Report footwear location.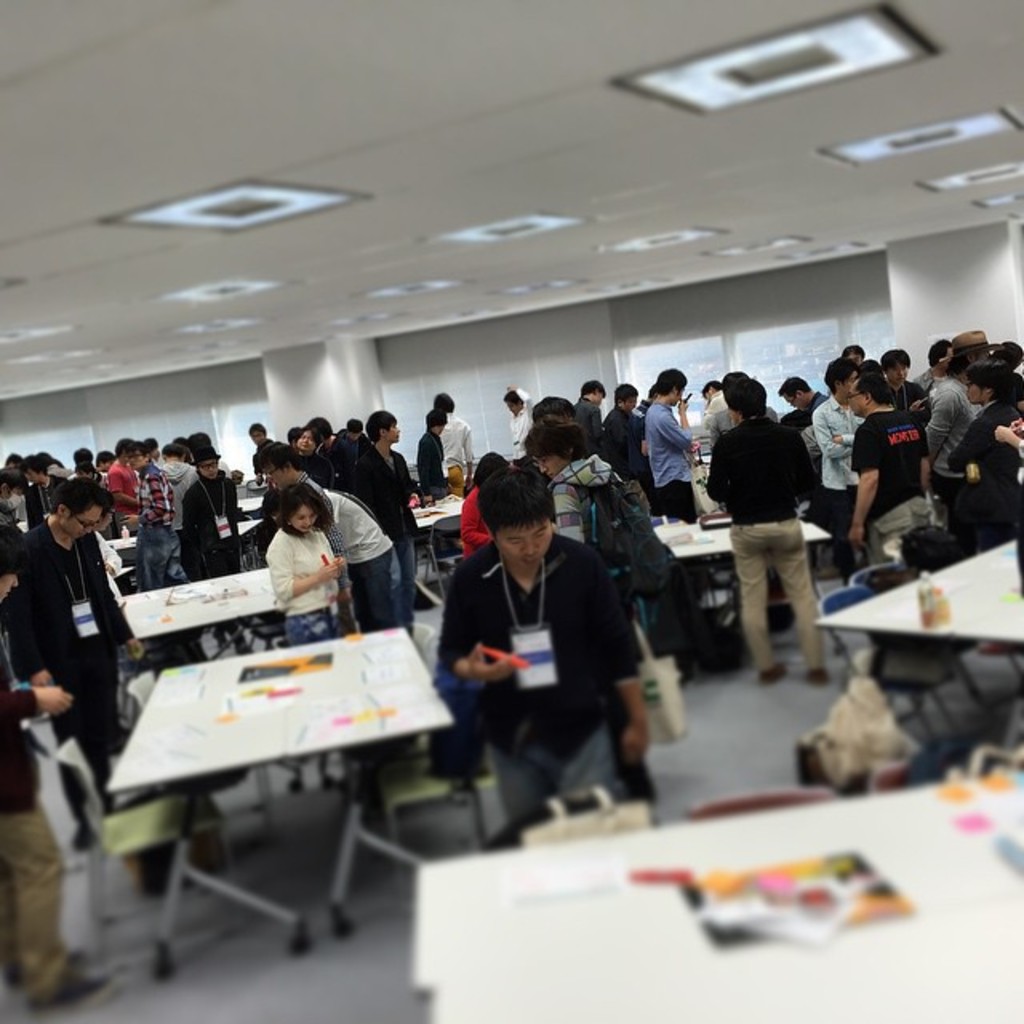
Report: left=70, top=821, right=99, bottom=851.
